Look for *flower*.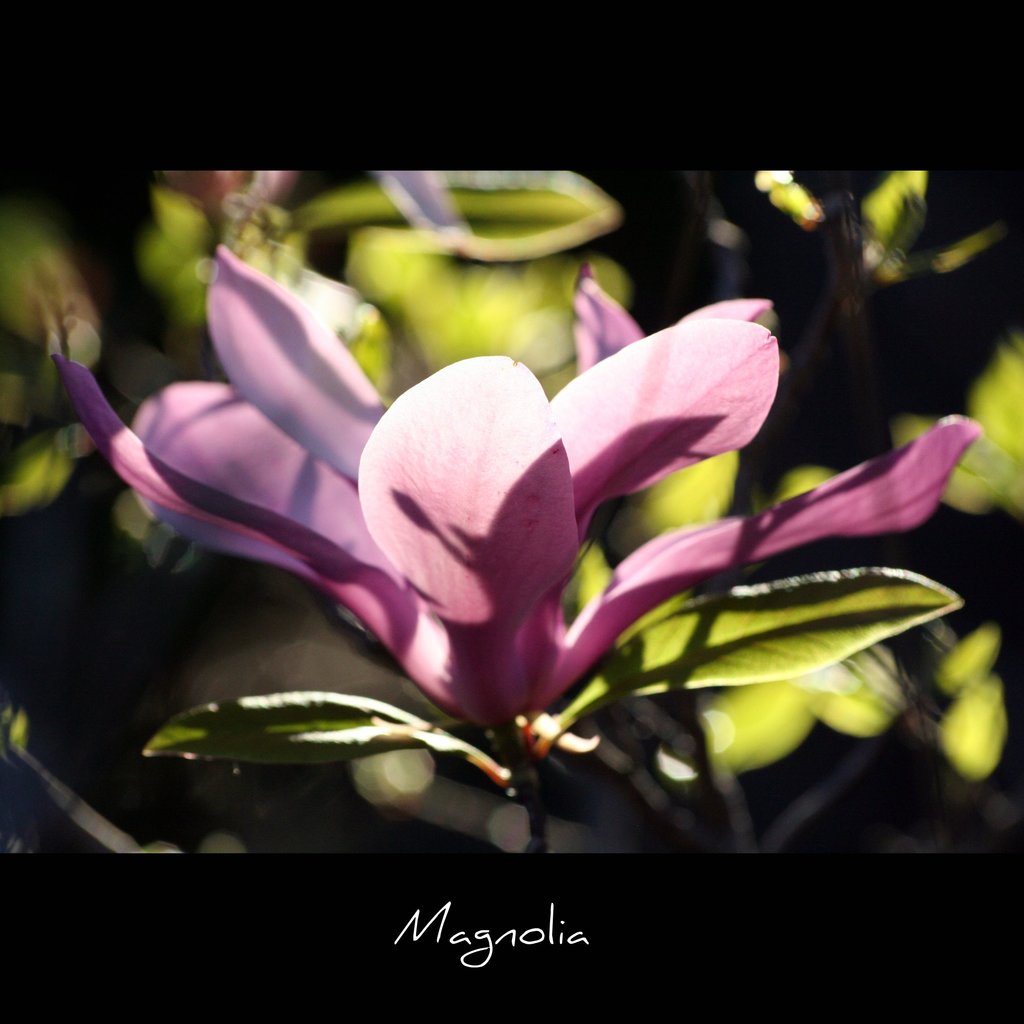
Found: x1=88, y1=163, x2=915, y2=831.
